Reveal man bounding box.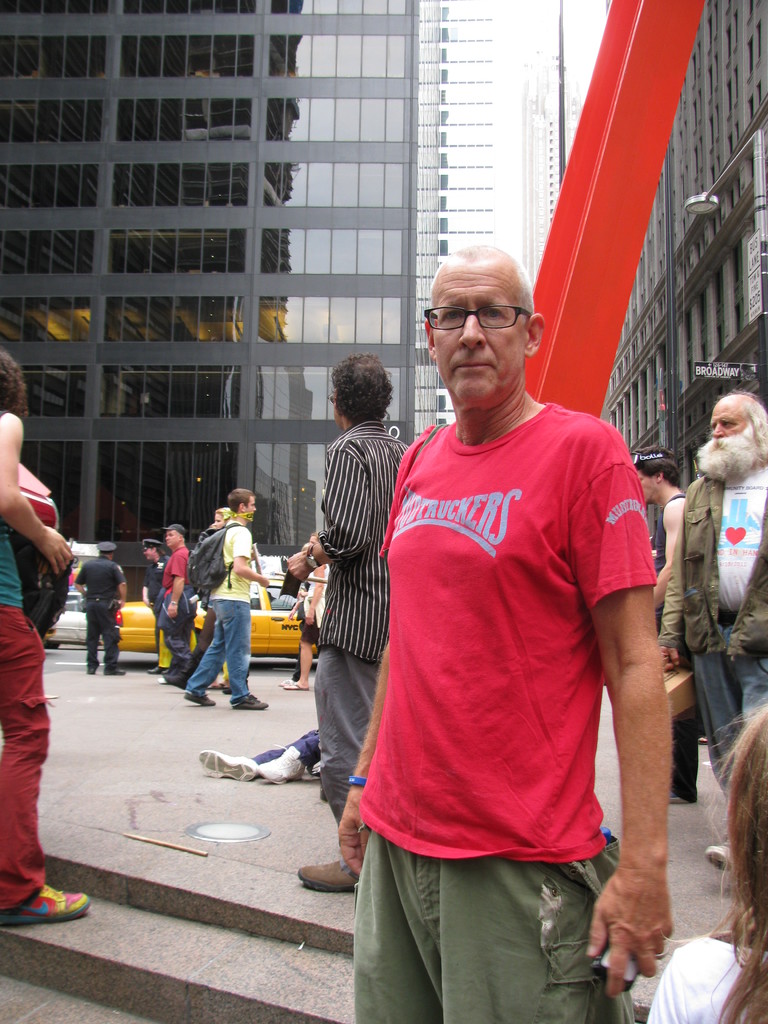
Revealed: rect(639, 463, 705, 801).
